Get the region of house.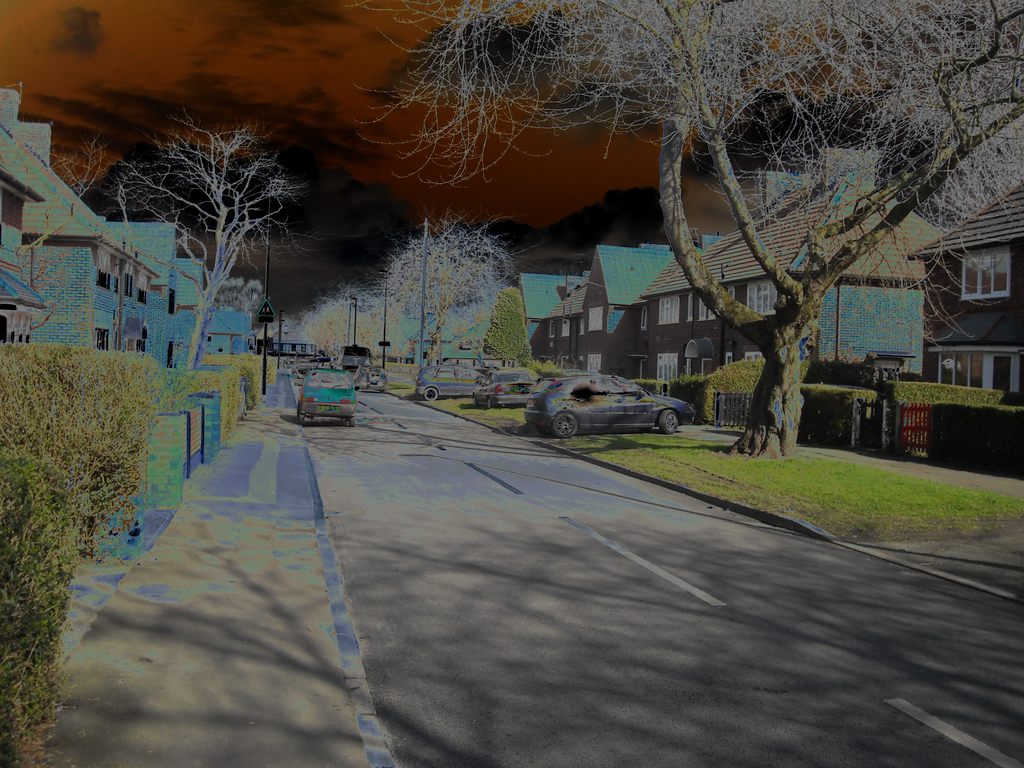
0, 81, 243, 388.
